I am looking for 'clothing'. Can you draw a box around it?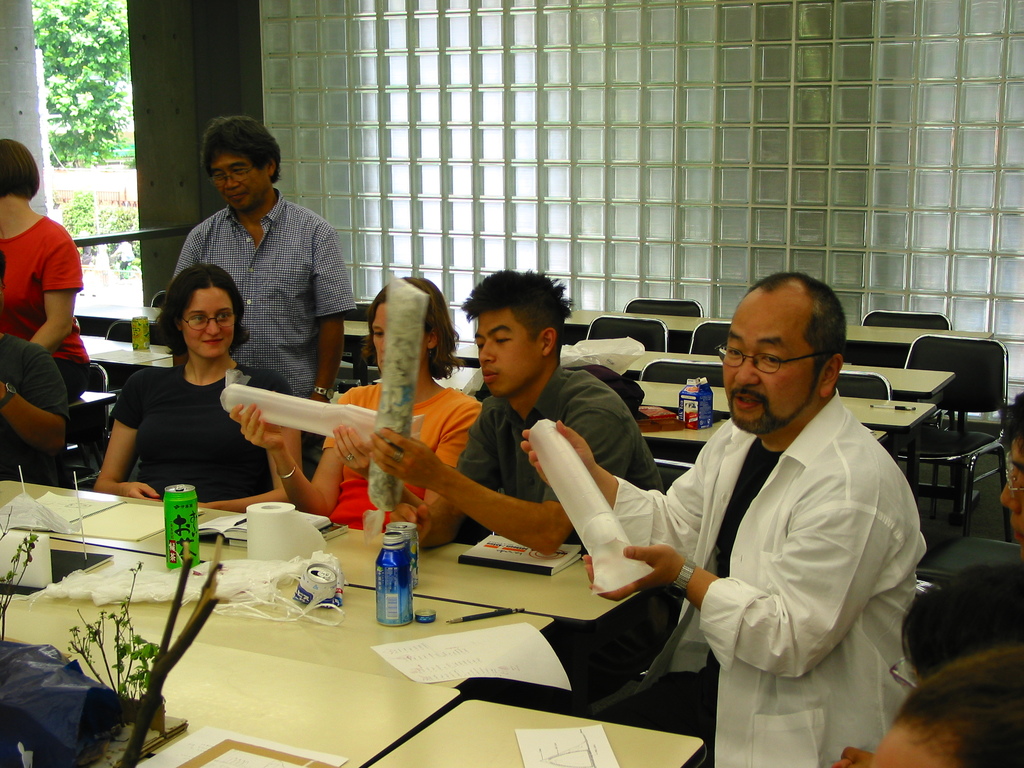
Sure, the bounding box is <box>107,356,272,504</box>.
